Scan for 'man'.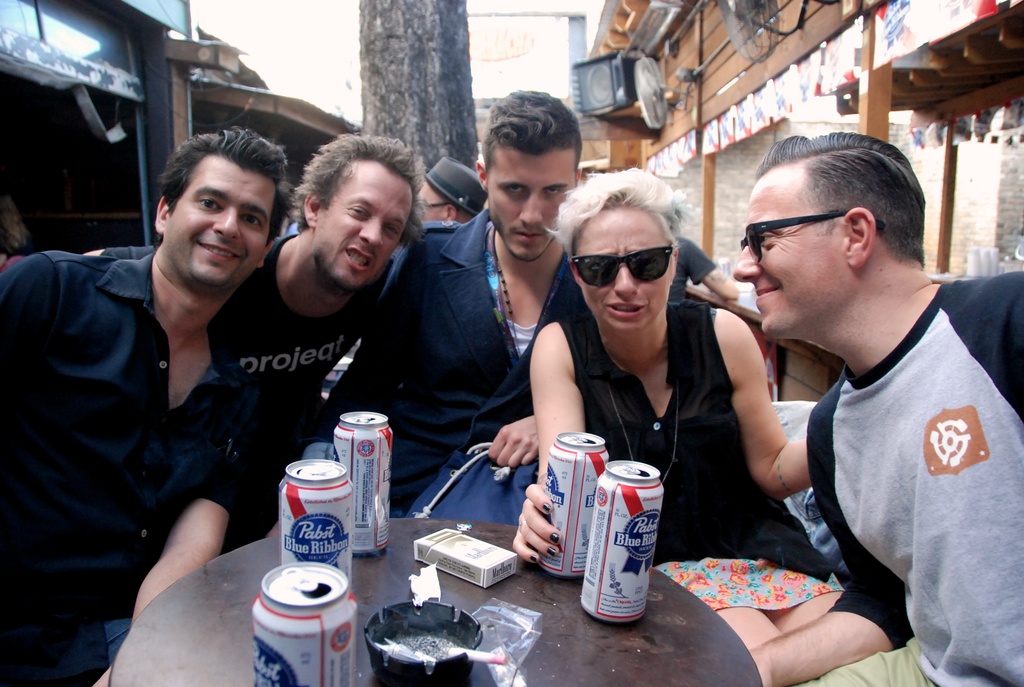
Scan result: <region>419, 155, 488, 227</region>.
